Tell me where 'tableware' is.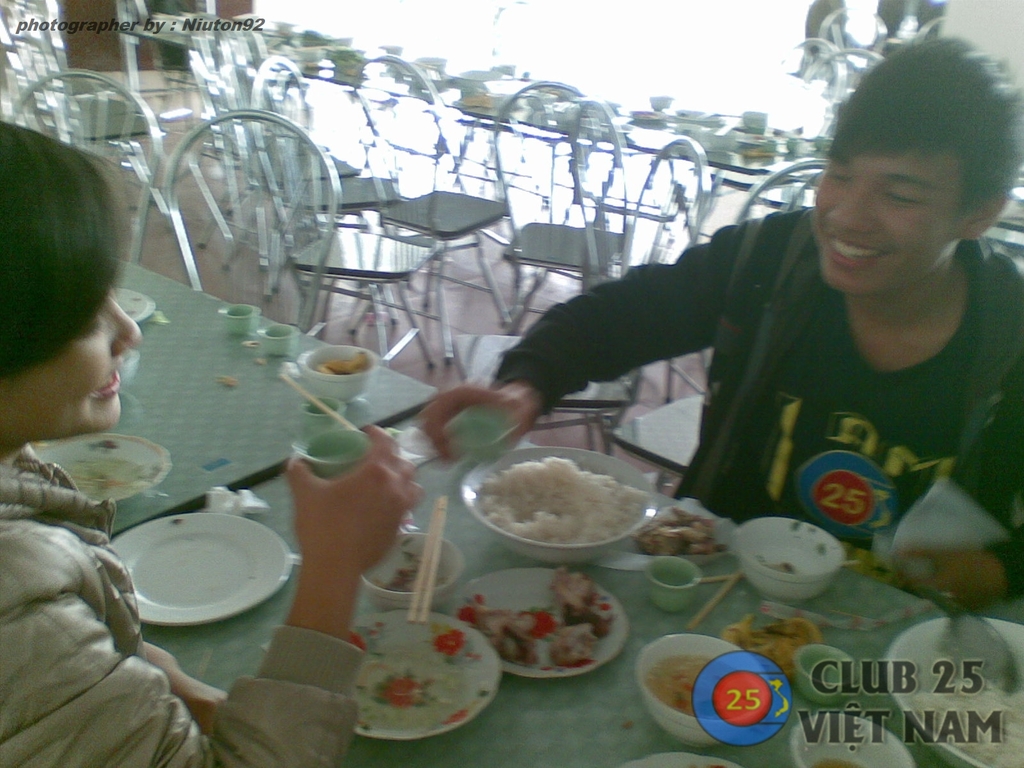
'tableware' is at <box>287,346,386,410</box>.
